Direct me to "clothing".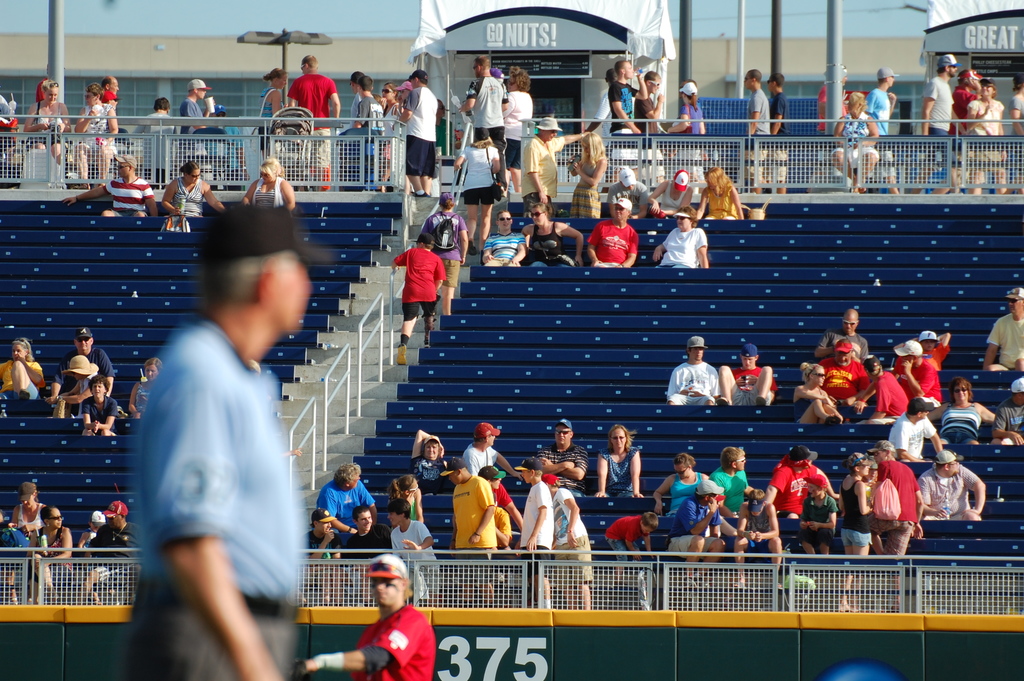
Direction: (left=919, top=464, right=979, bottom=521).
